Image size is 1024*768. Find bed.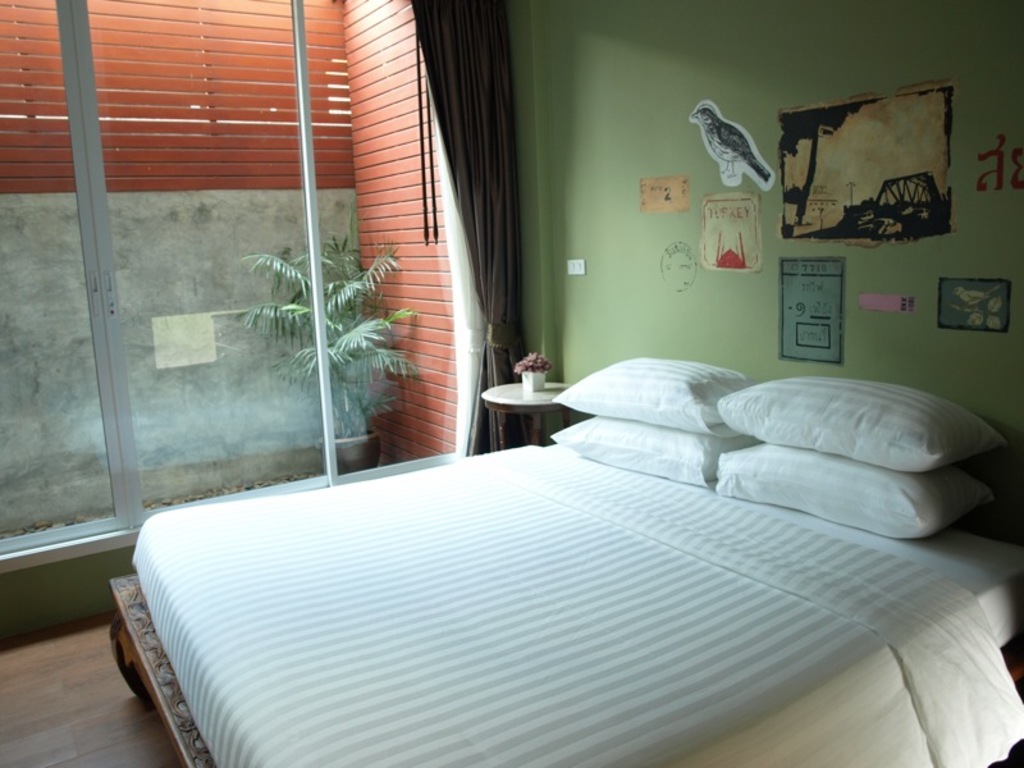
(x1=108, y1=349, x2=1023, y2=767).
